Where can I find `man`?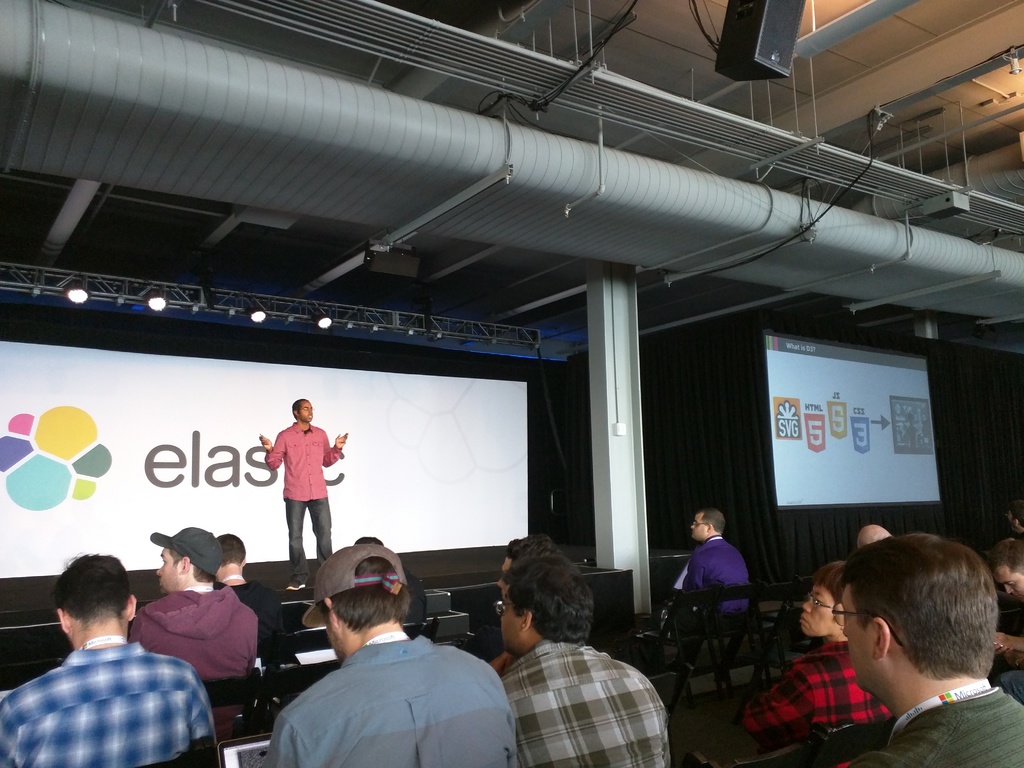
You can find it at x1=215, y1=534, x2=282, y2=641.
